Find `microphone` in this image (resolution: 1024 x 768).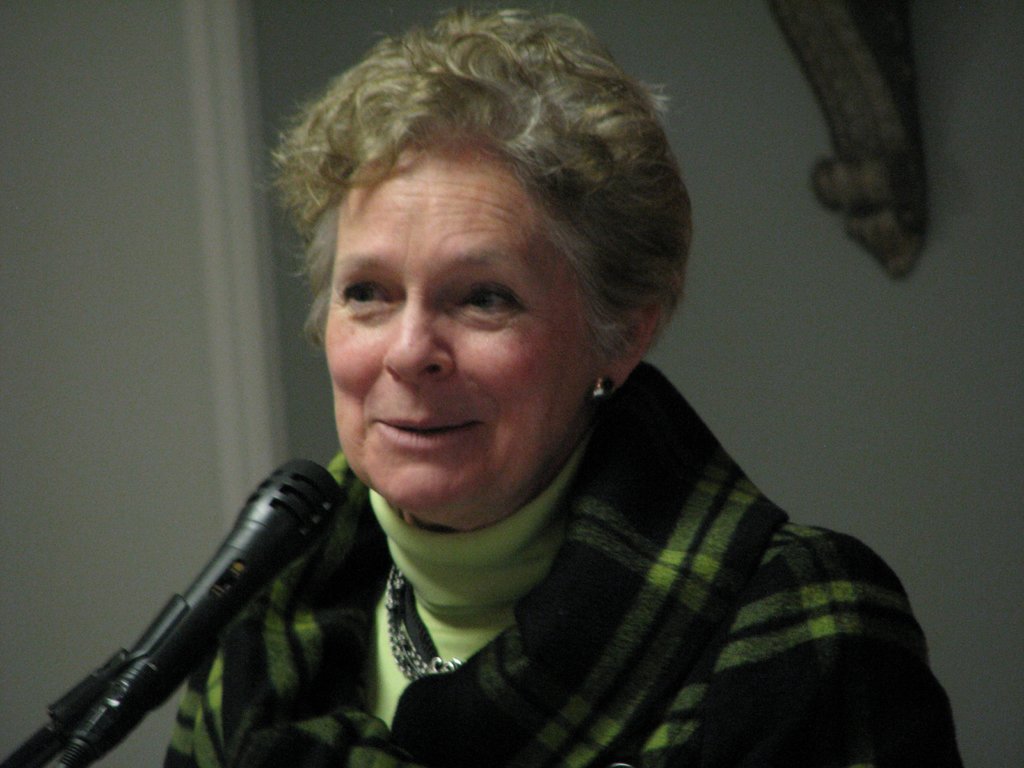
0/461/345/756.
